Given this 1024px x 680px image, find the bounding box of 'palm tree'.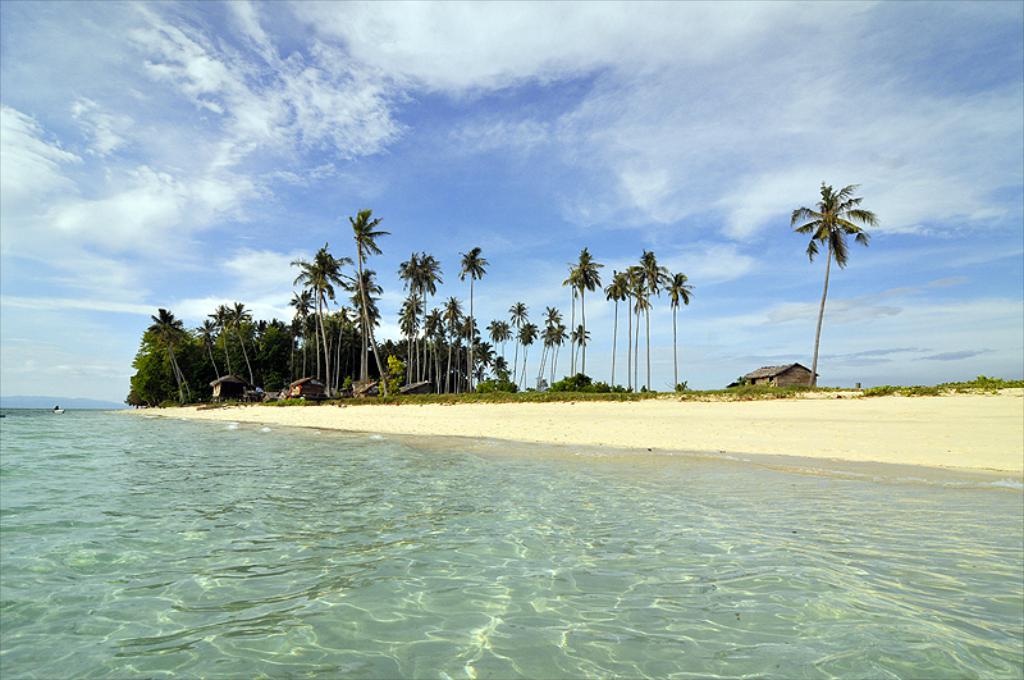
799,178,890,389.
